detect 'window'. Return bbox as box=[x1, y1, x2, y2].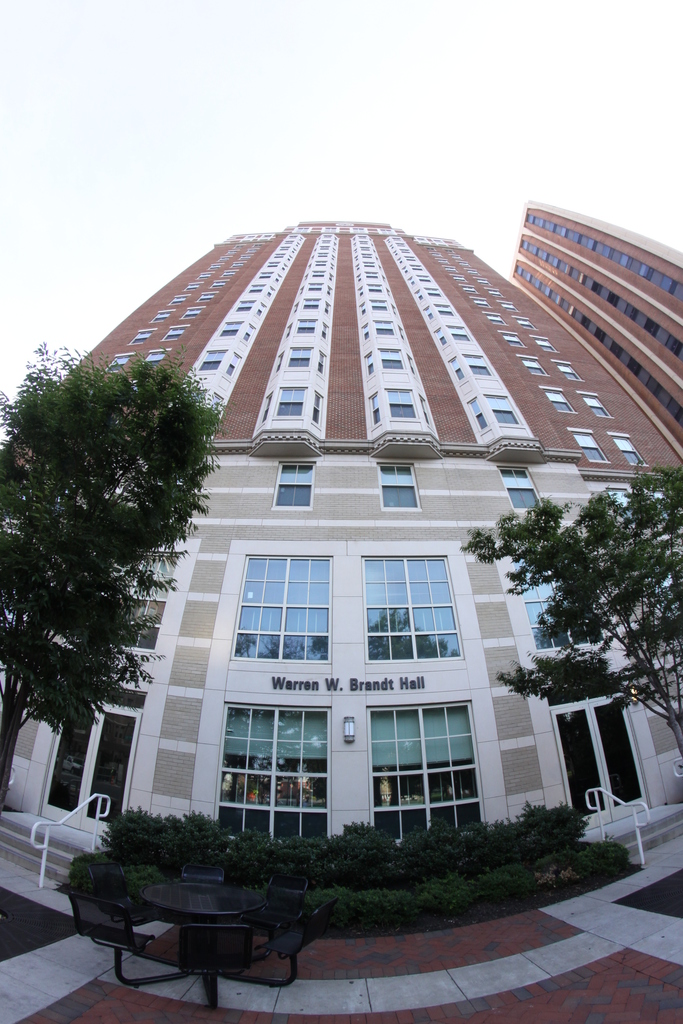
box=[371, 283, 382, 293].
